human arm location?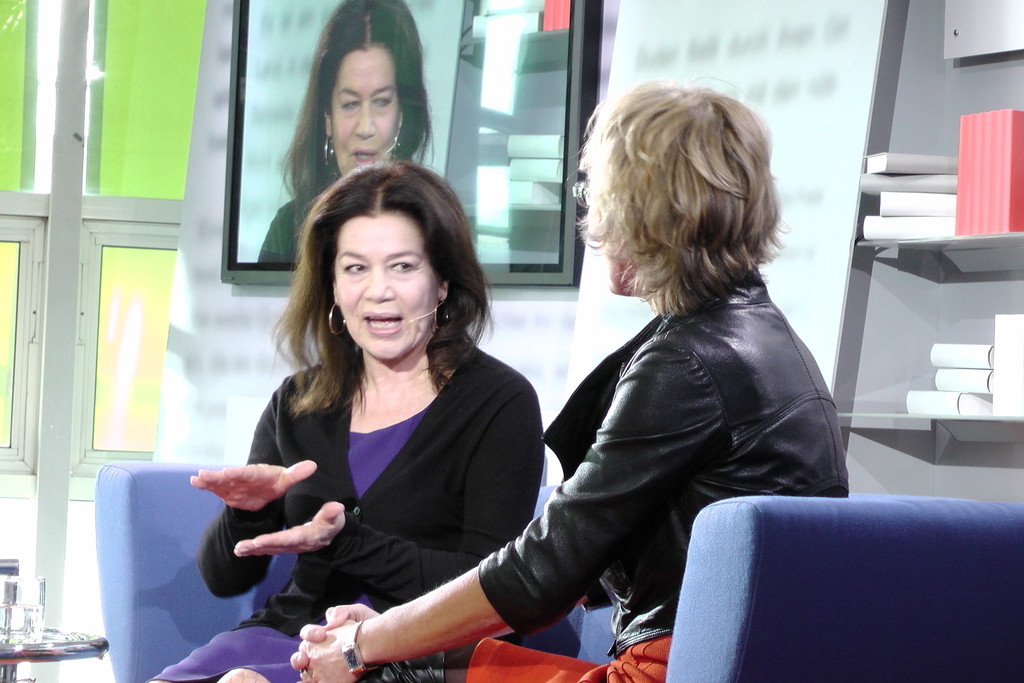
236/367/551/610
